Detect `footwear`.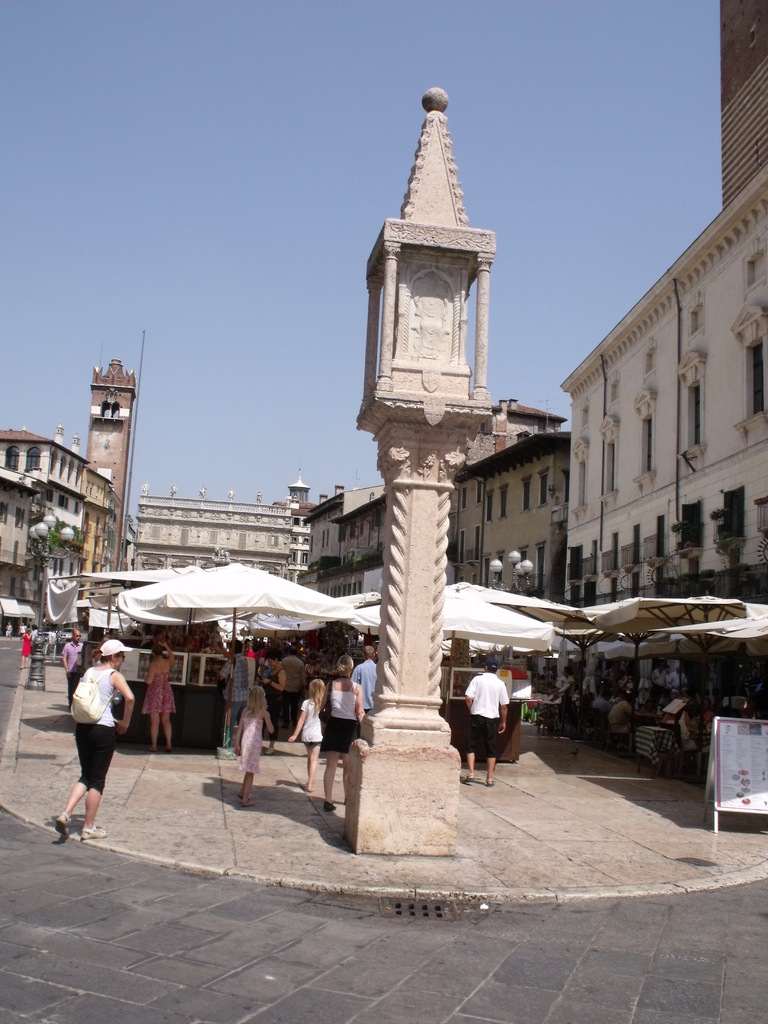
Detected at l=56, t=812, r=68, b=835.
